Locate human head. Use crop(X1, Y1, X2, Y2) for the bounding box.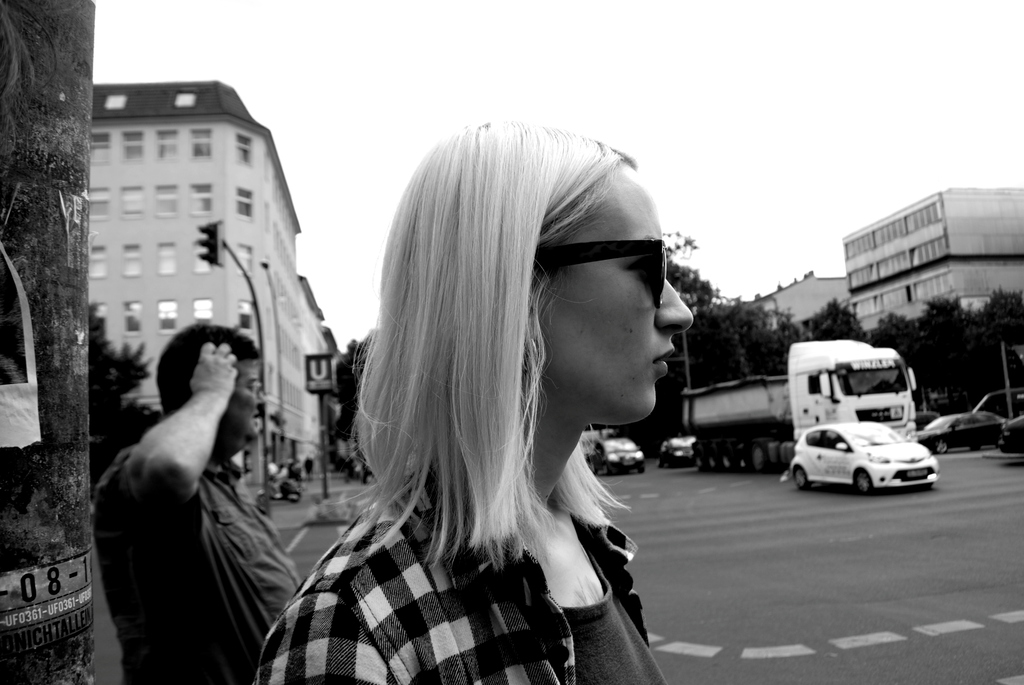
crop(157, 326, 274, 462).
